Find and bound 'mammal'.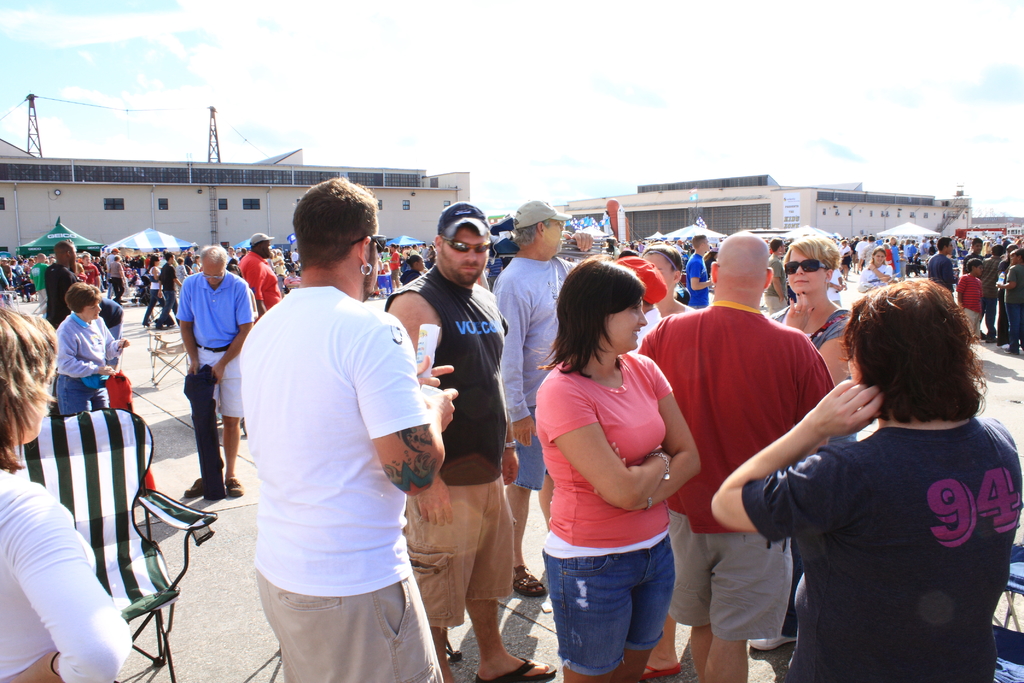
Bound: rect(713, 279, 1022, 682).
